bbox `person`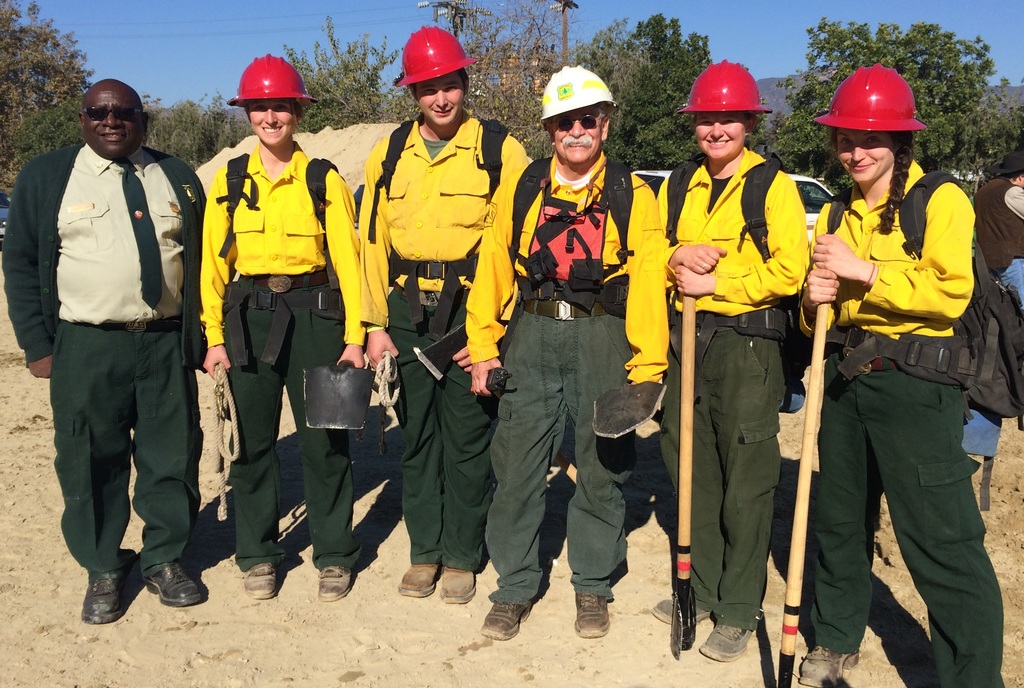
<bbox>798, 60, 1007, 687</bbox>
